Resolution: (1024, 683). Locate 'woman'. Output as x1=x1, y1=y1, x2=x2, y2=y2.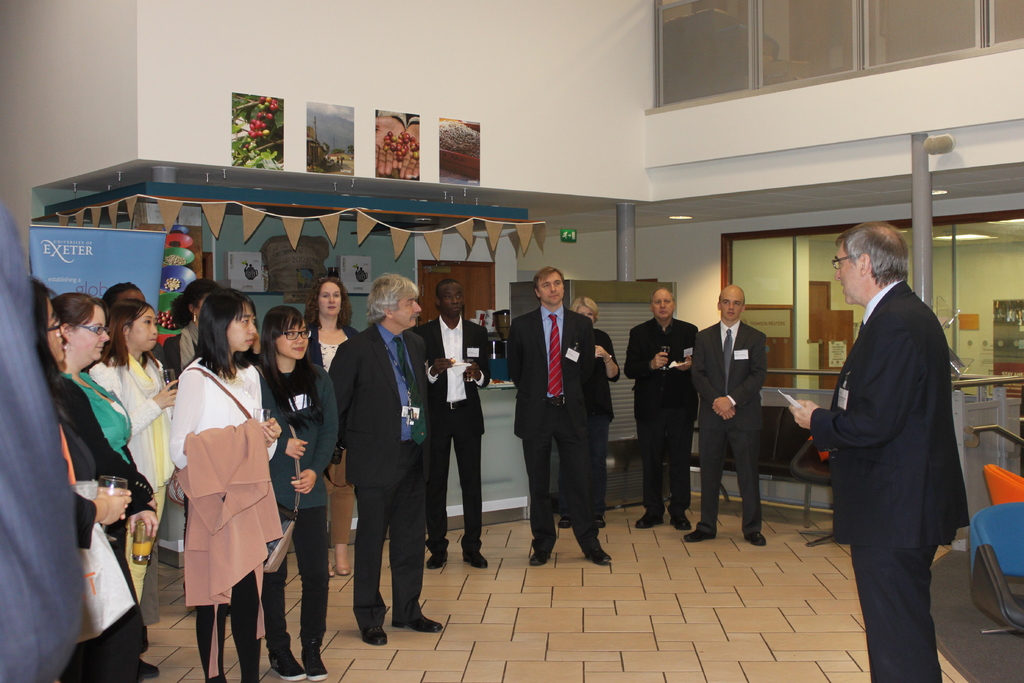
x1=40, y1=284, x2=164, y2=682.
